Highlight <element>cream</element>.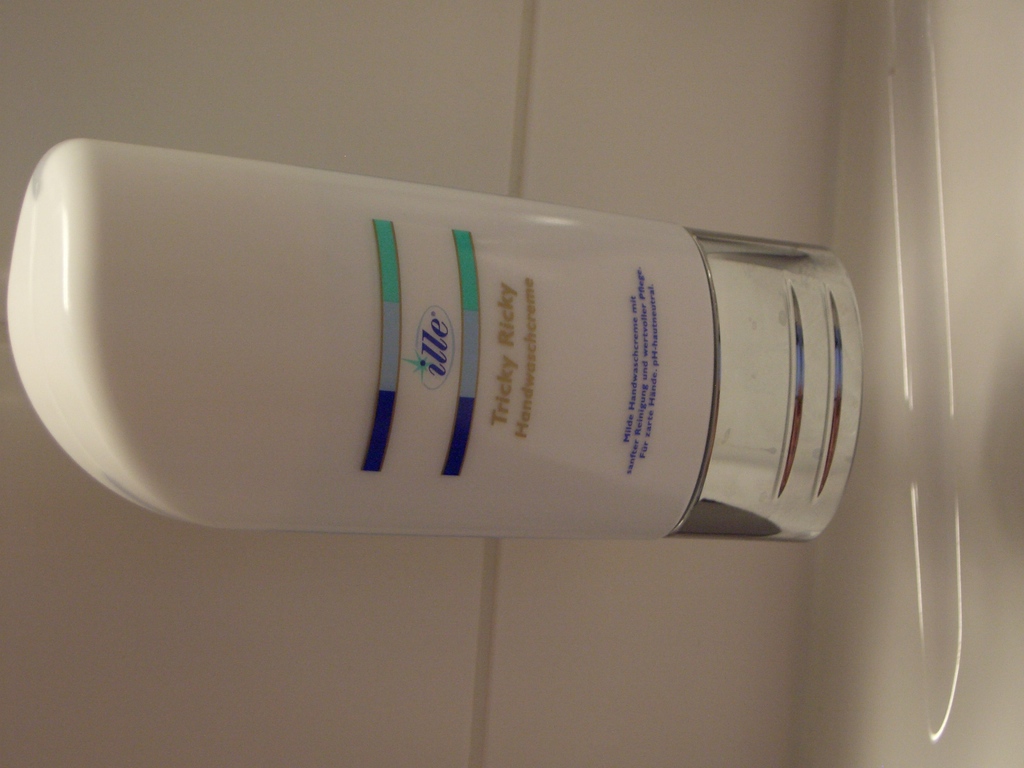
Highlighted region: select_region(6, 140, 713, 481).
